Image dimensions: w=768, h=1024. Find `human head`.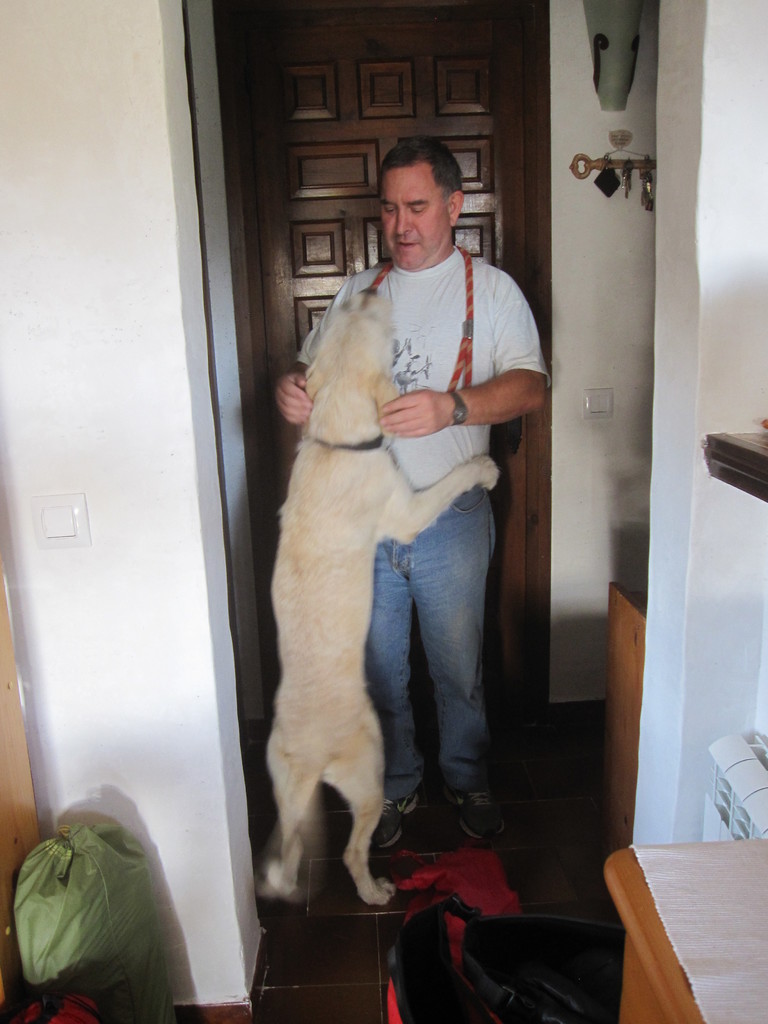
crop(372, 138, 461, 275).
